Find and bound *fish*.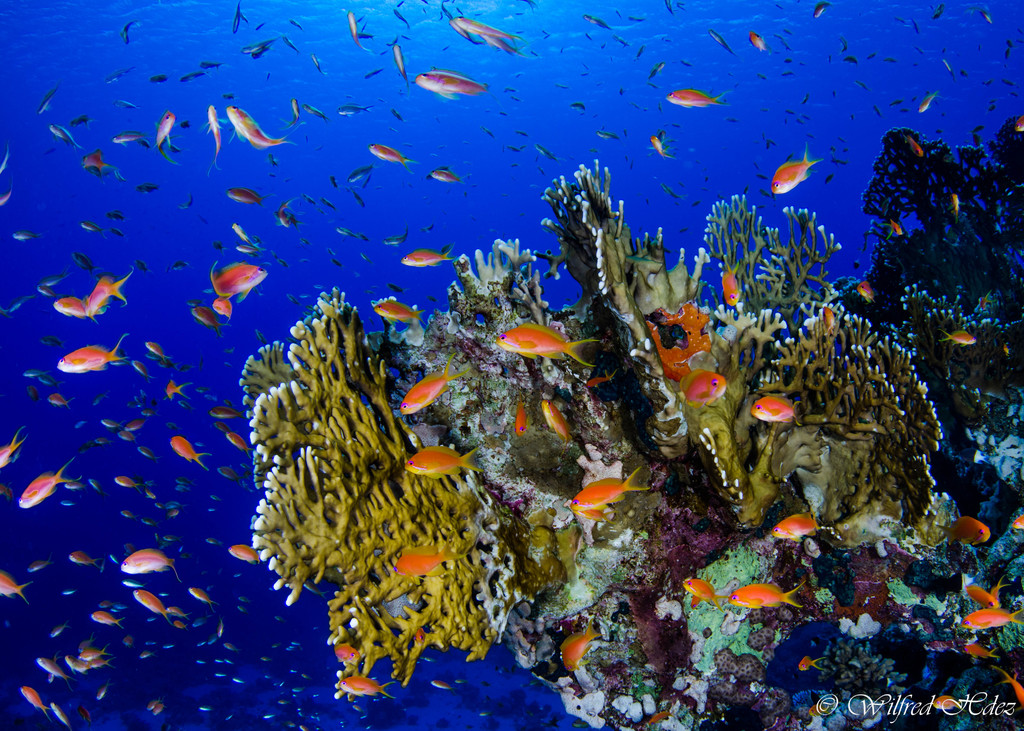
Bound: bbox=[920, 87, 941, 115].
